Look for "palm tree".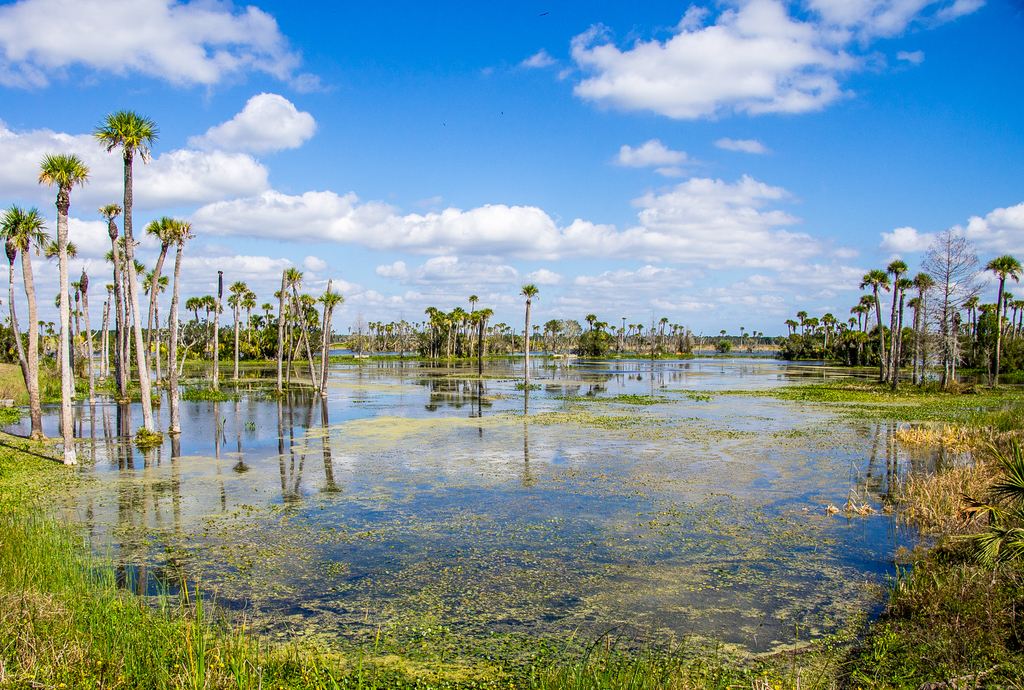
Found: 652,317,695,358.
